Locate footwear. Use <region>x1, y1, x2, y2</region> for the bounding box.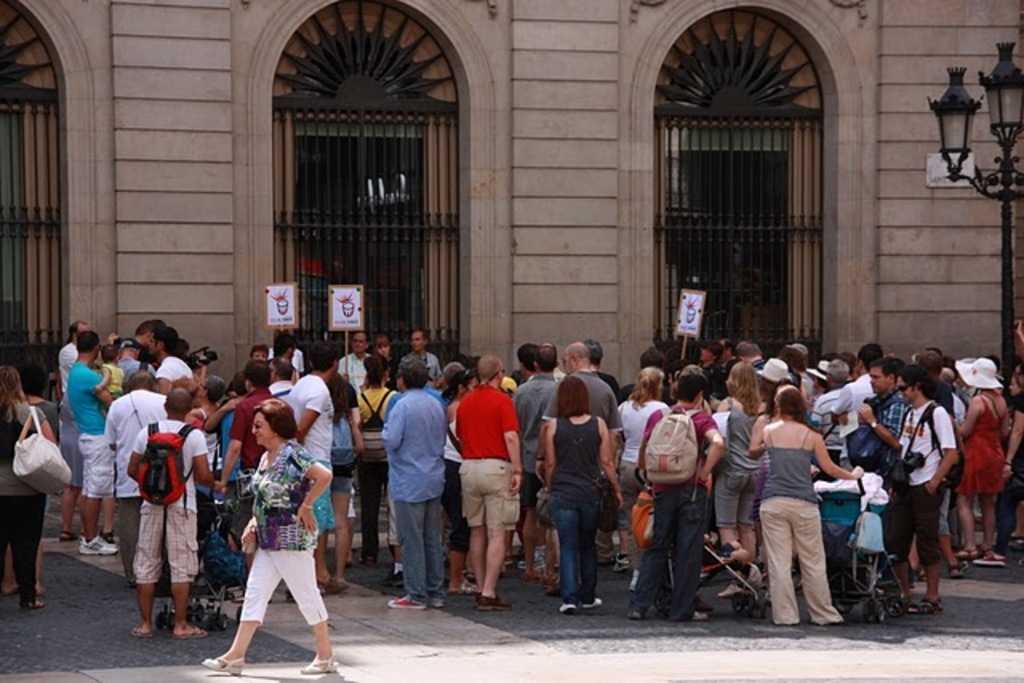
<region>304, 651, 344, 677</region>.
